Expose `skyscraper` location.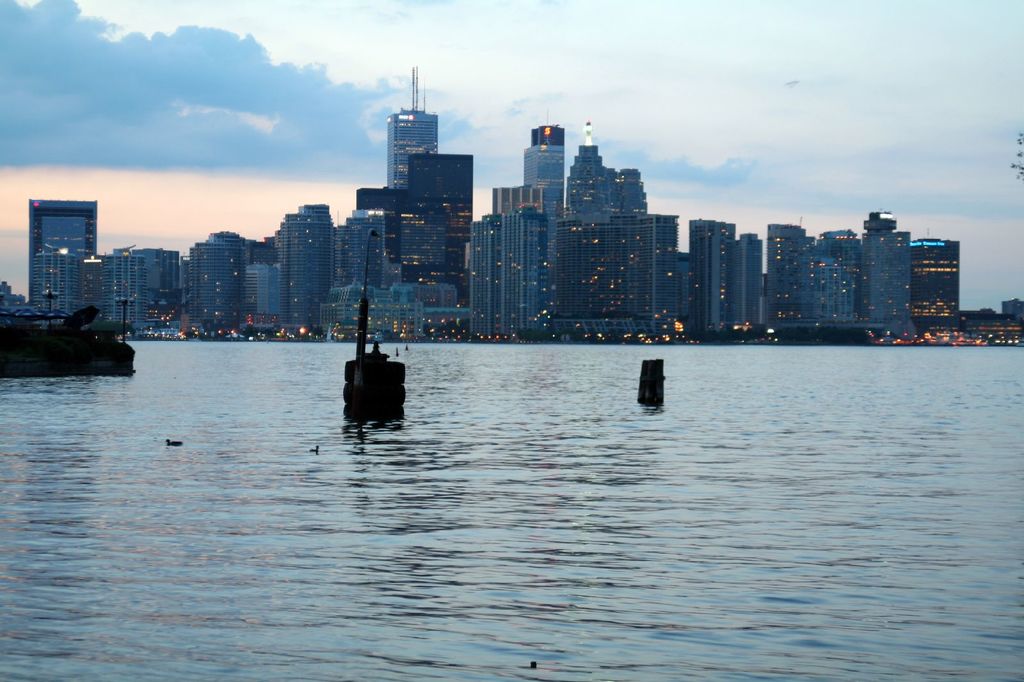
Exposed at bbox=[116, 241, 186, 333].
